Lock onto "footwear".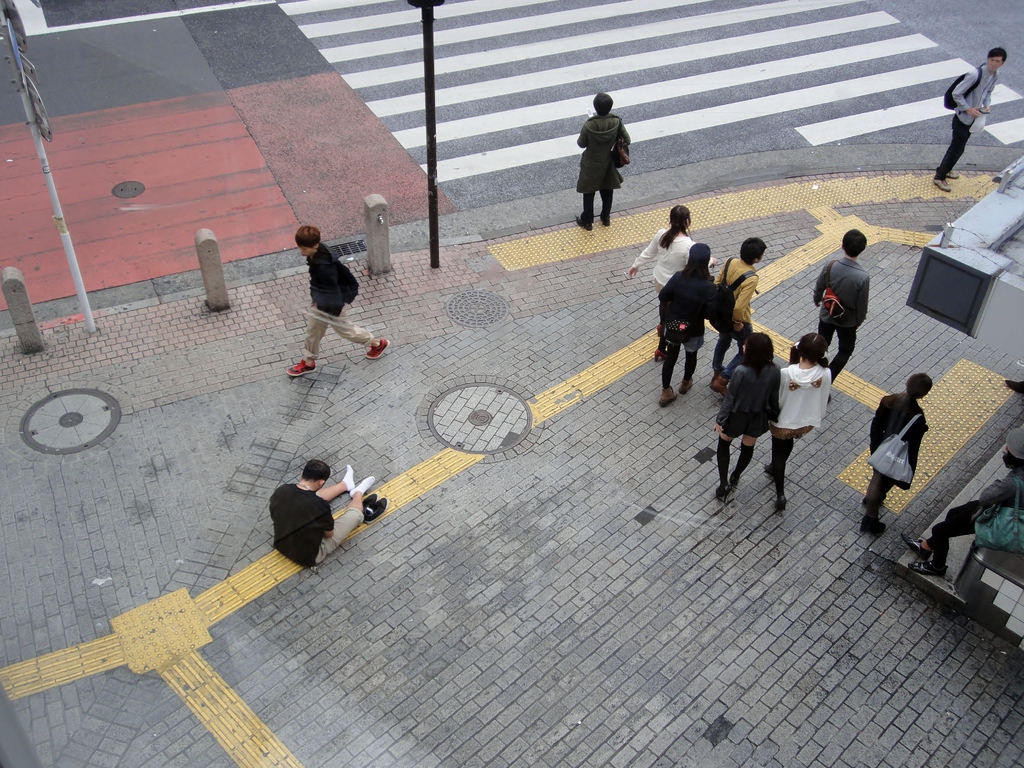
Locked: (left=775, top=496, right=788, bottom=509).
